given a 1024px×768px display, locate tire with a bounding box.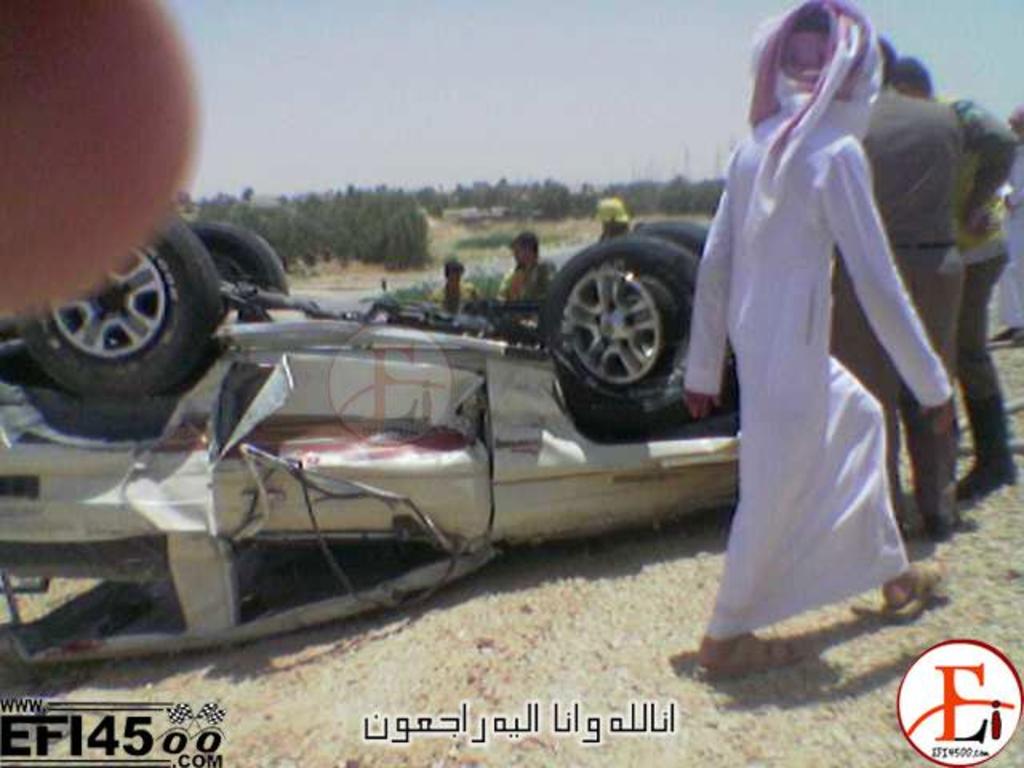
Located: [640,222,712,254].
